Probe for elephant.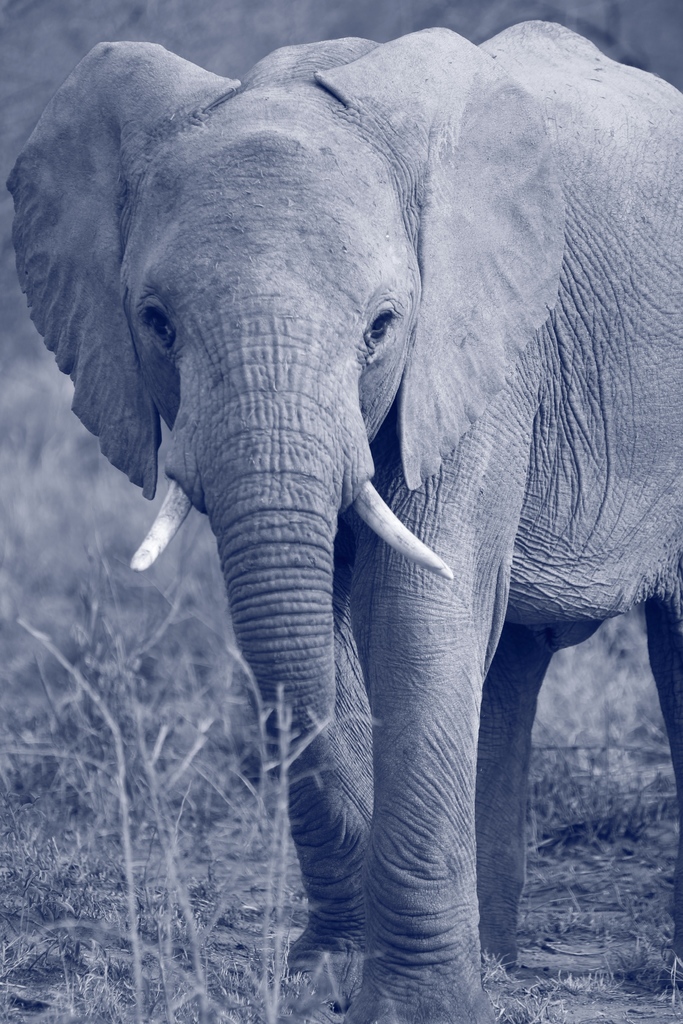
Probe result: <region>31, 32, 671, 991</region>.
